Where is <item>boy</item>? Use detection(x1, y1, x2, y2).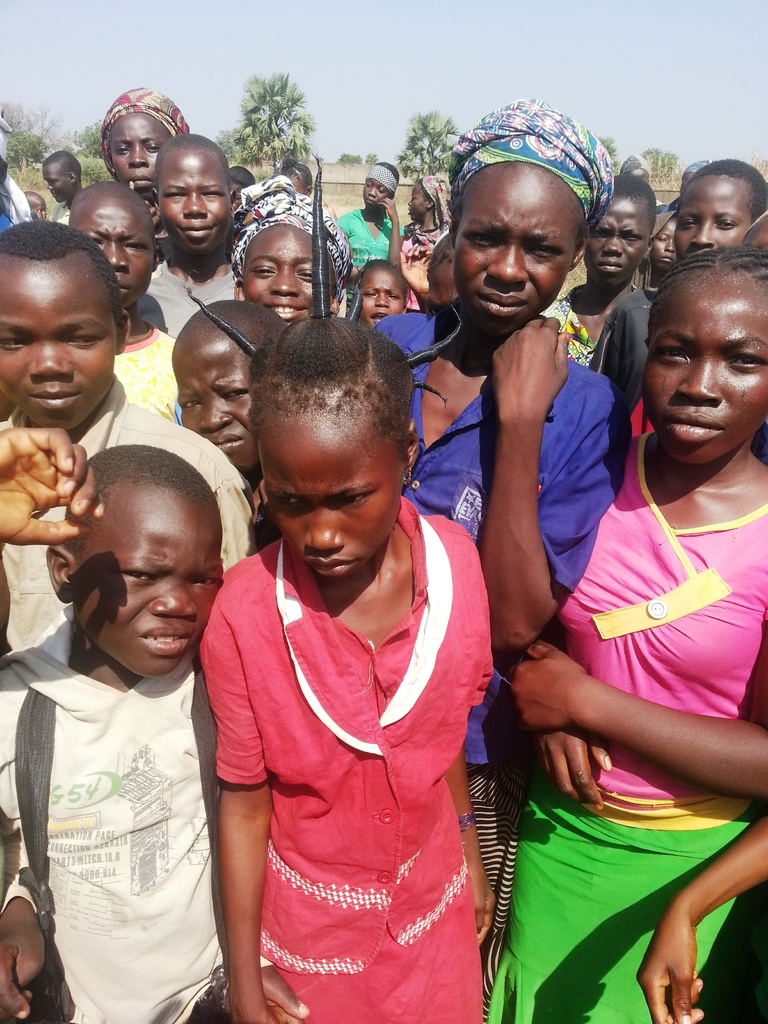
detection(61, 175, 180, 424).
